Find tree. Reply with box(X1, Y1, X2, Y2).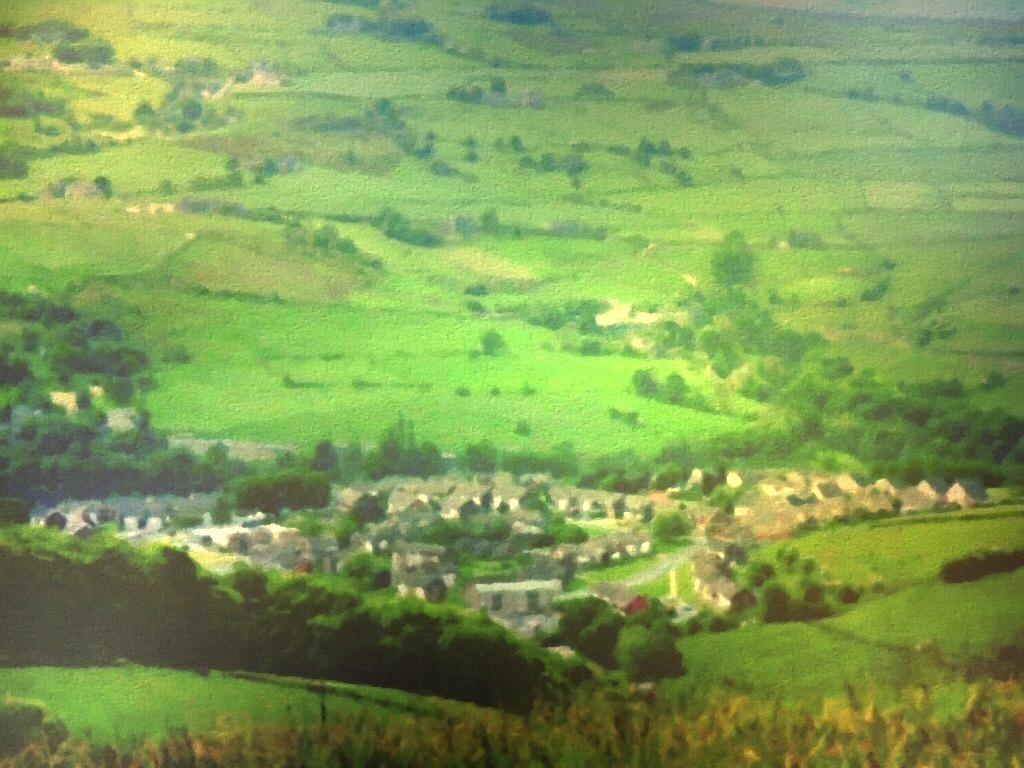
box(94, 172, 113, 199).
